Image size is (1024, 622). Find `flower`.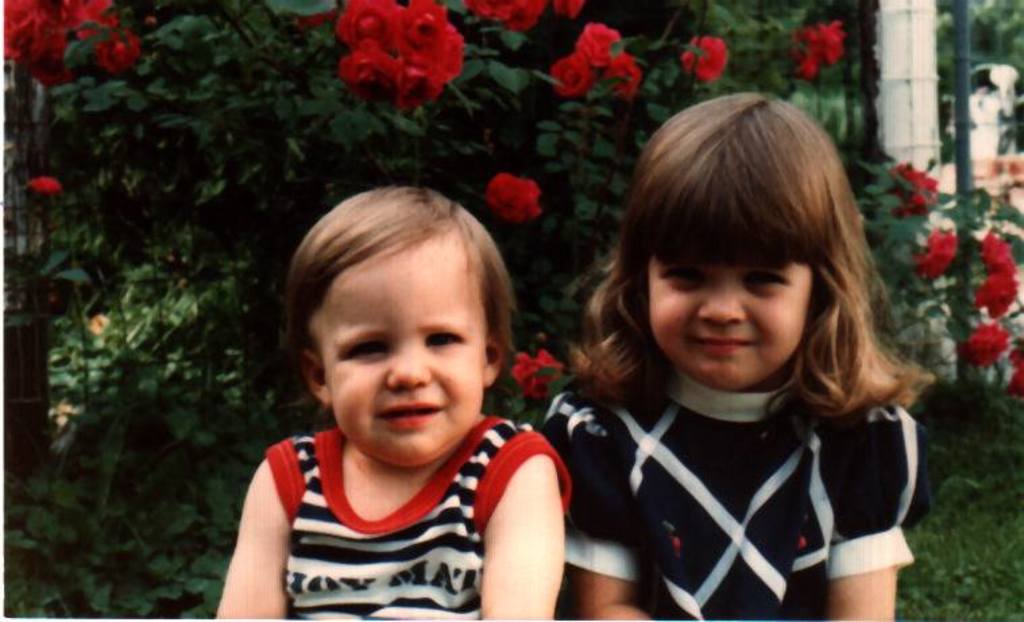
(x1=549, y1=53, x2=584, y2=94).
